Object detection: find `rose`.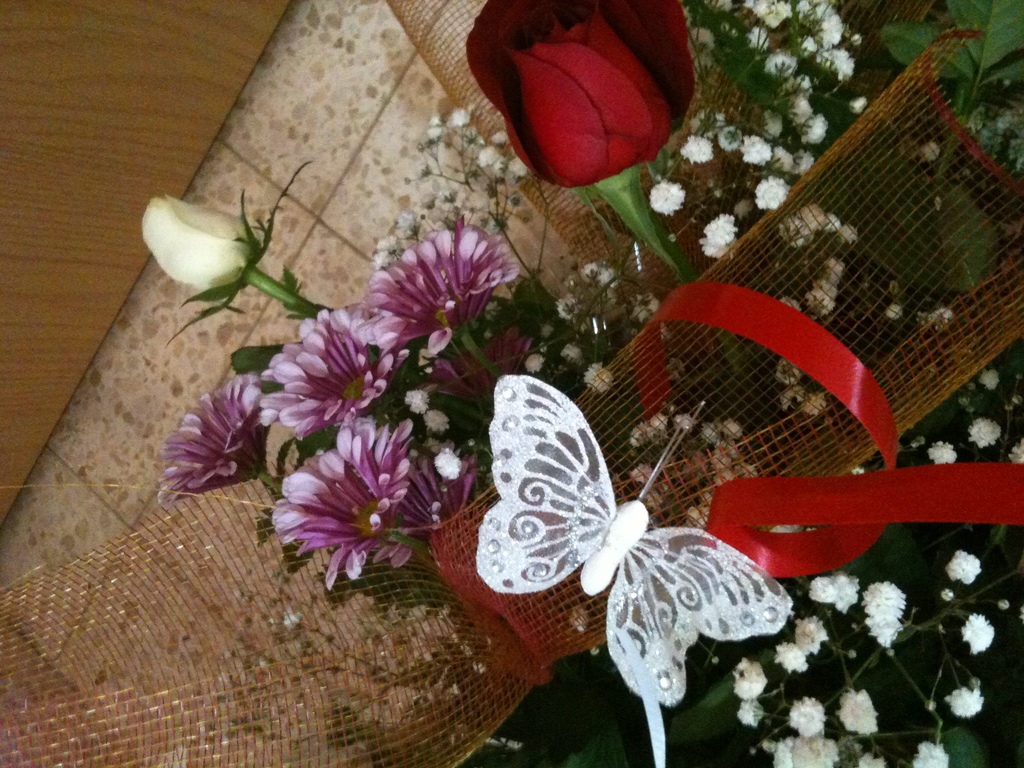
select_region(463, 0, 698, 189).
